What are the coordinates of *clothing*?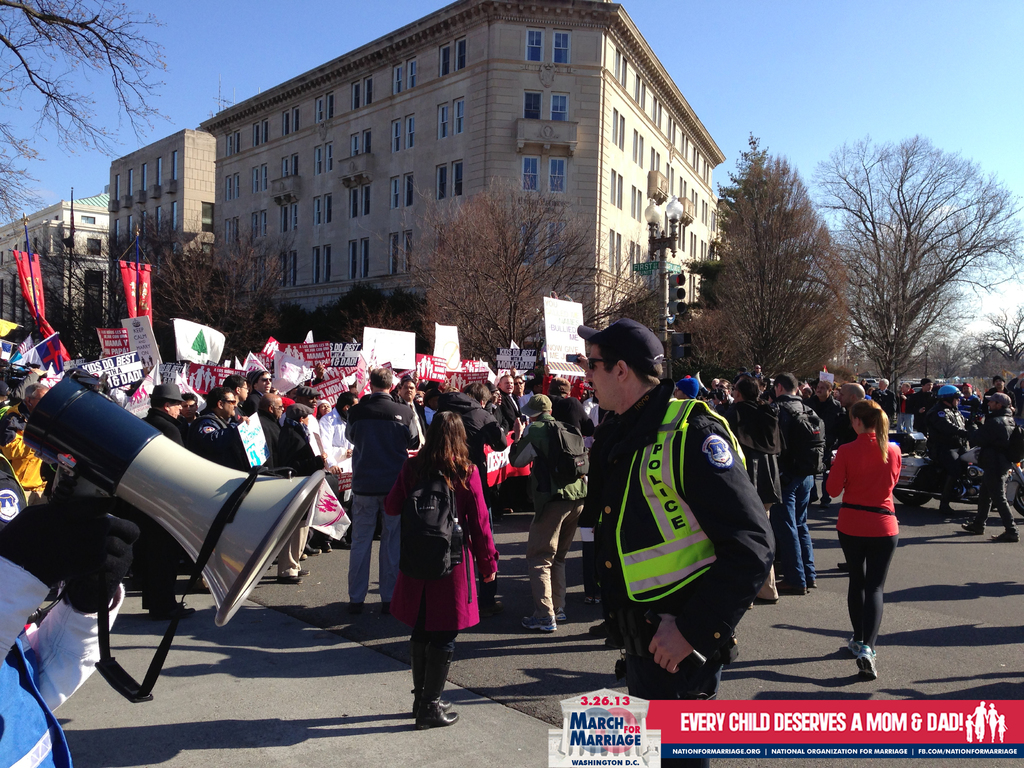
pyautogui.locateOnScreen(387, 440, 507, 694).
